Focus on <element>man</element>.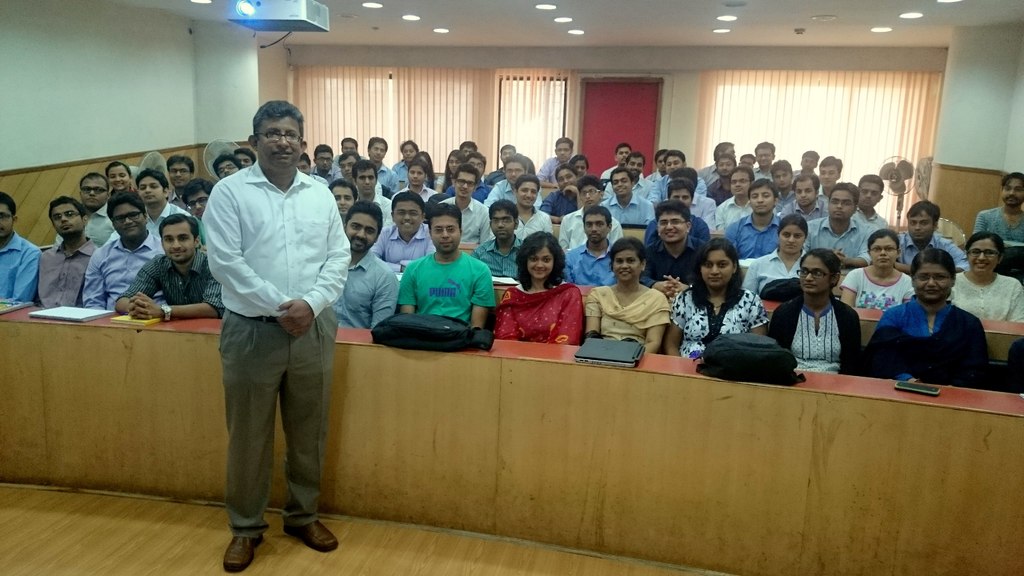
Focused at 213 157 239 182.
